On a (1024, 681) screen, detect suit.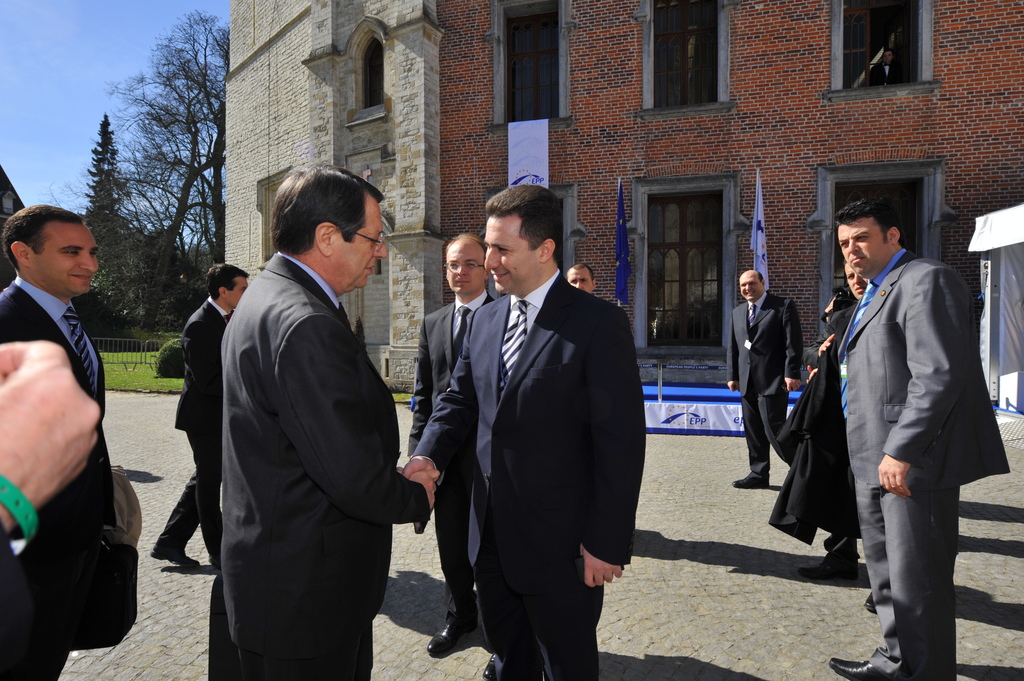
crop(0, 277, 138, 680).
